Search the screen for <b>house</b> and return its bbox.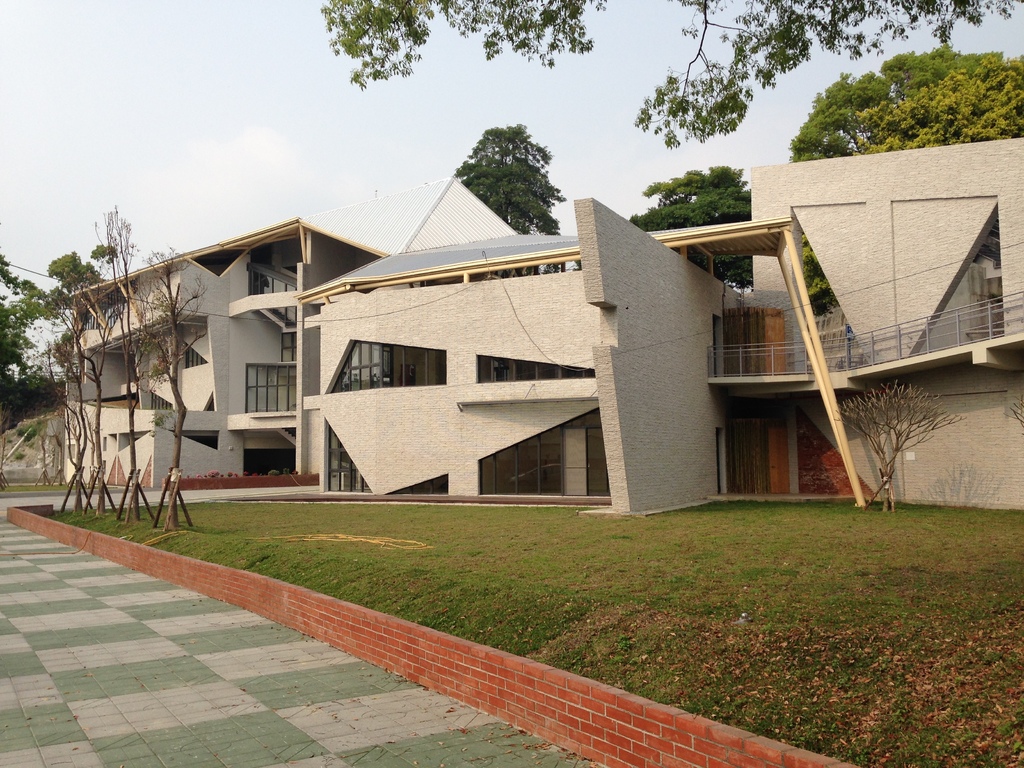
Found: <box>326,170,709,507</box>.
